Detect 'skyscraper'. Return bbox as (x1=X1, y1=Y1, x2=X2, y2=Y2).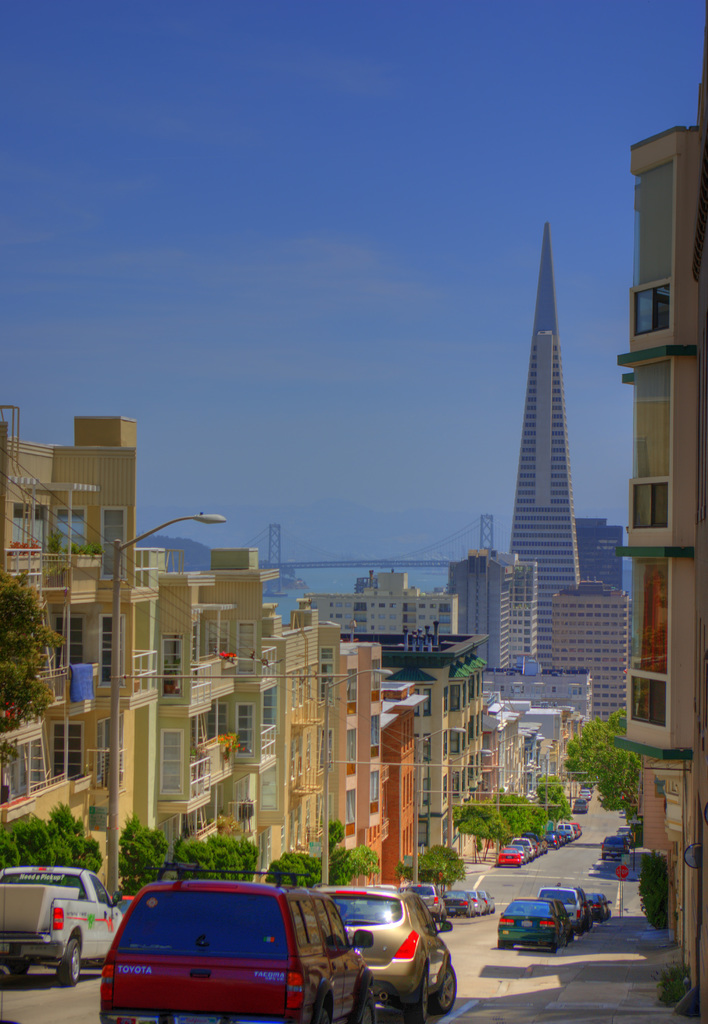
(x1=441, y1=540, x2=553, y2=672).
